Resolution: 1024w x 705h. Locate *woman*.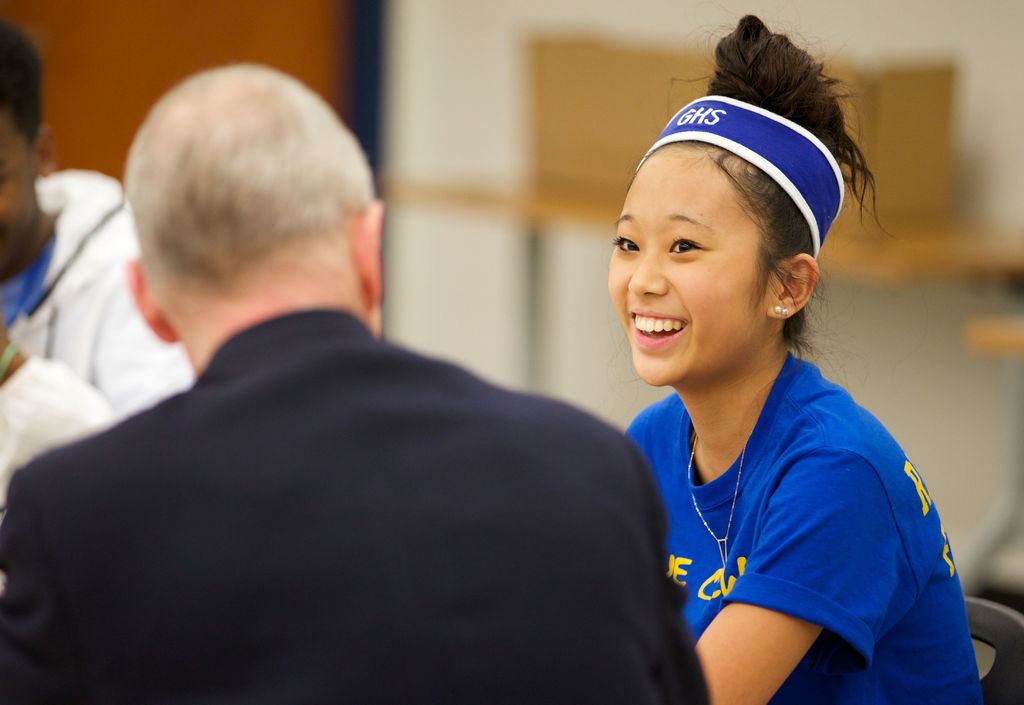
region(563, 57, 974, 693).
